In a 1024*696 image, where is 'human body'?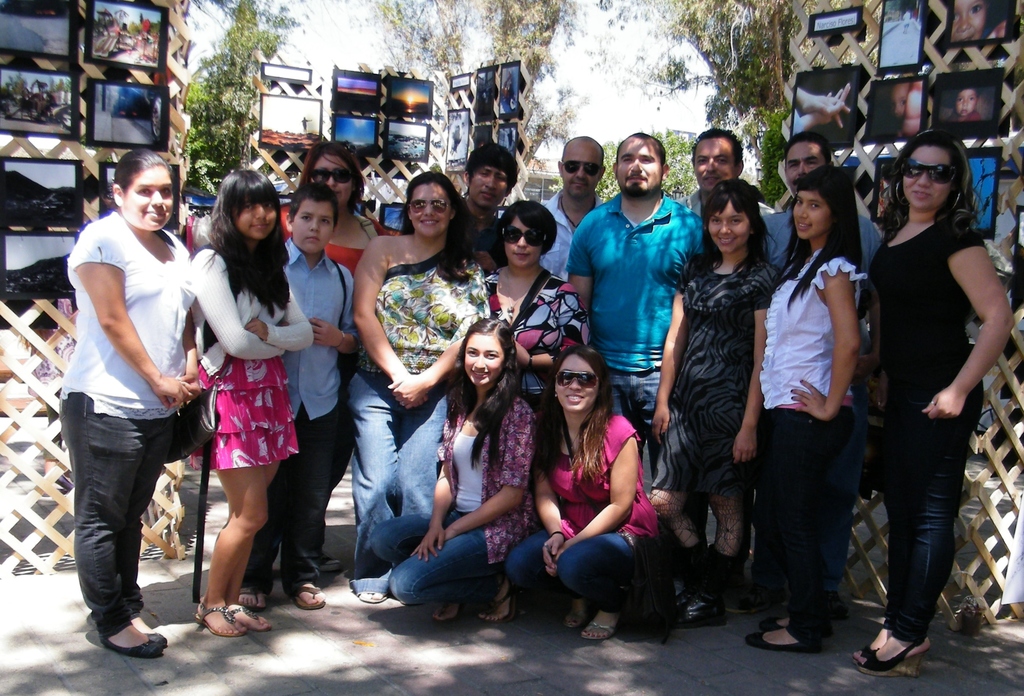
pyautogui.locateOnScreen(461, 208, 515, 262).
